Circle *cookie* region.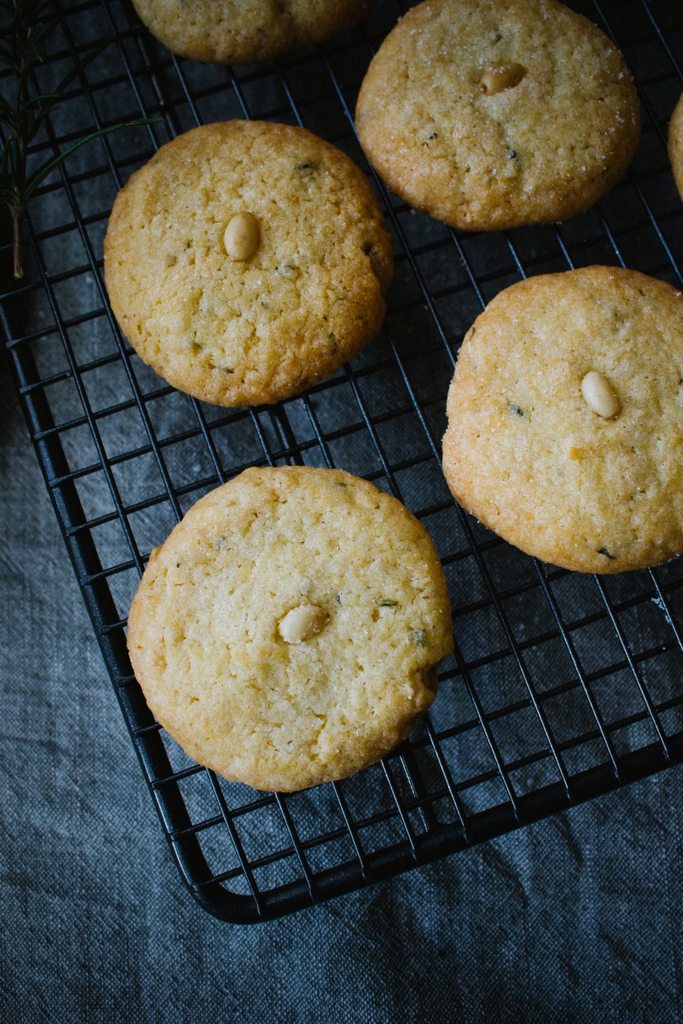
Region: {"left": 346, "top": 0, "right": 644, "bottom": 228}.
